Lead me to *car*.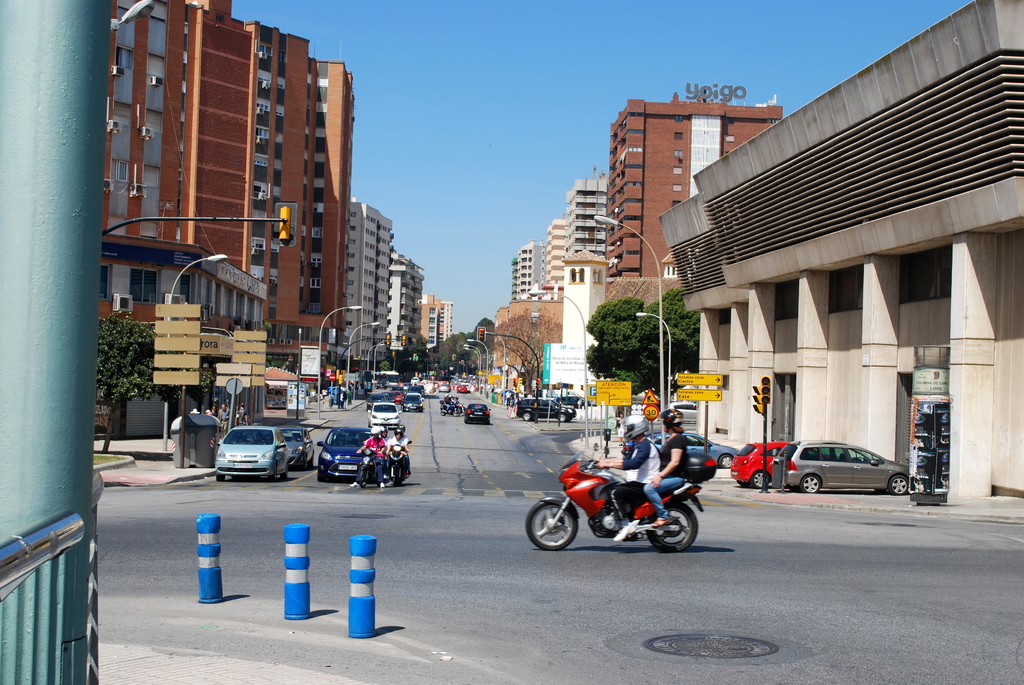
Lead to select_region(623, 431, 741, 472).
